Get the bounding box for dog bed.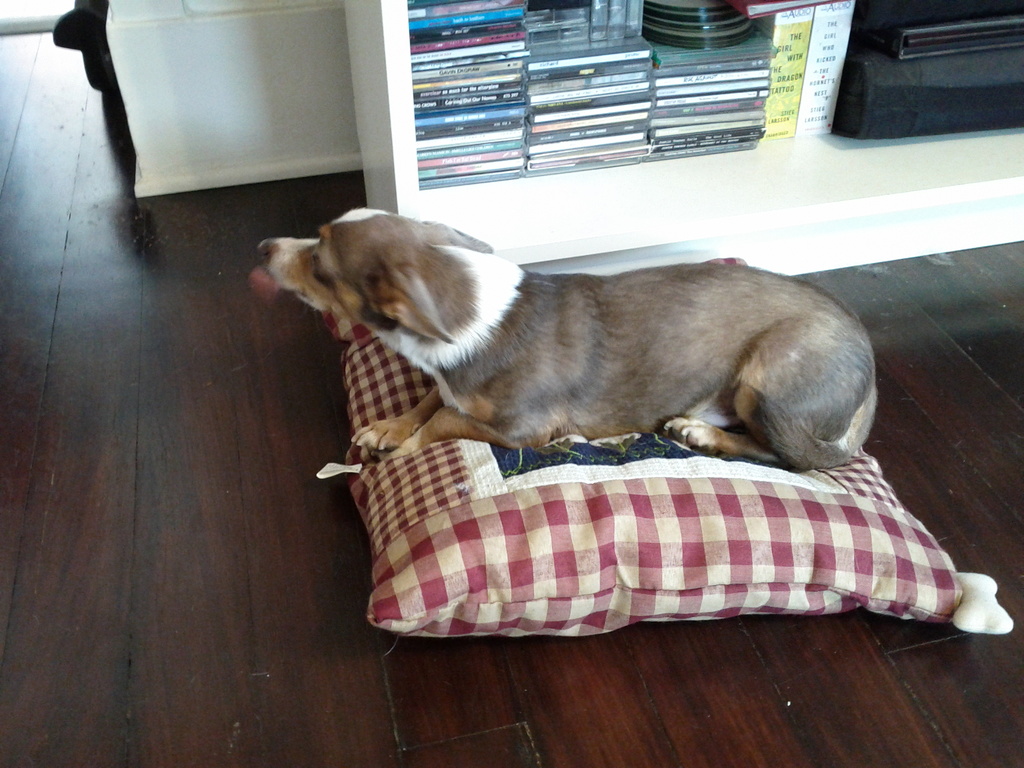
box(323, 312, 1014, 632).
